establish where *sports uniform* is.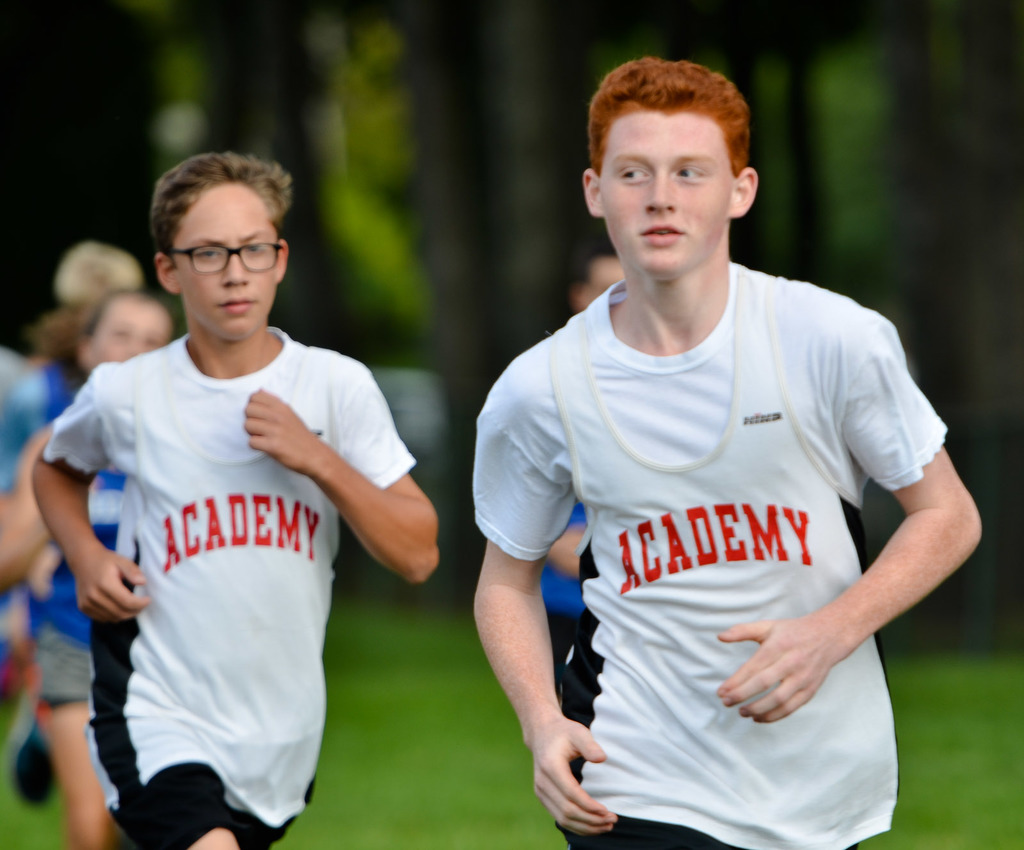
Established at 449, 107, 979, 849.
